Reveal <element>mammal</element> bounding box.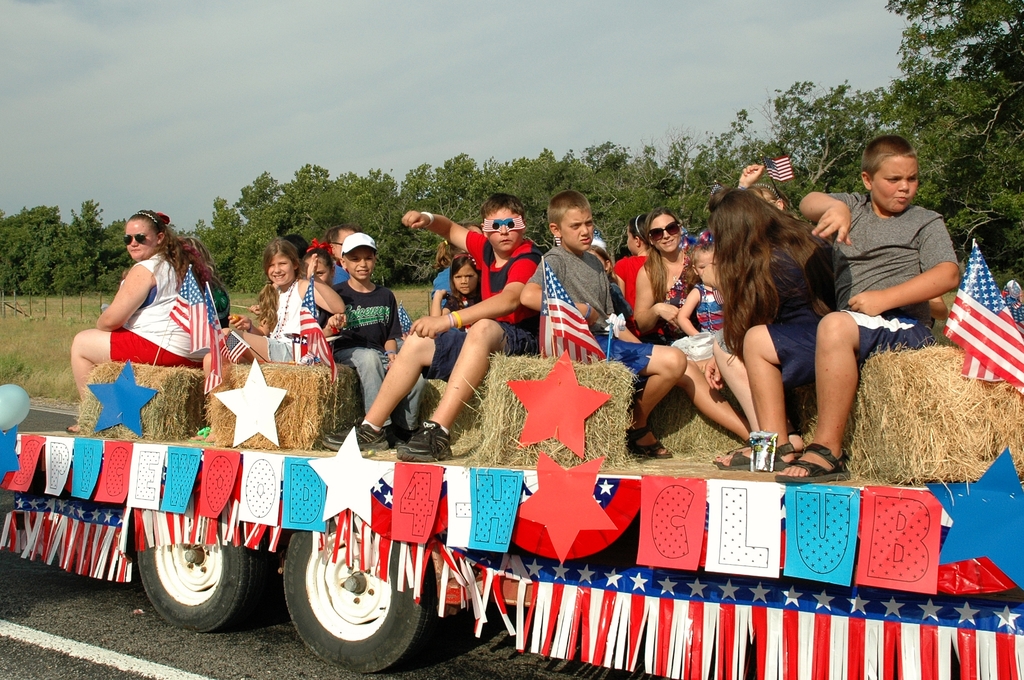
Revealed: crop(680, 244, 723, 333).
